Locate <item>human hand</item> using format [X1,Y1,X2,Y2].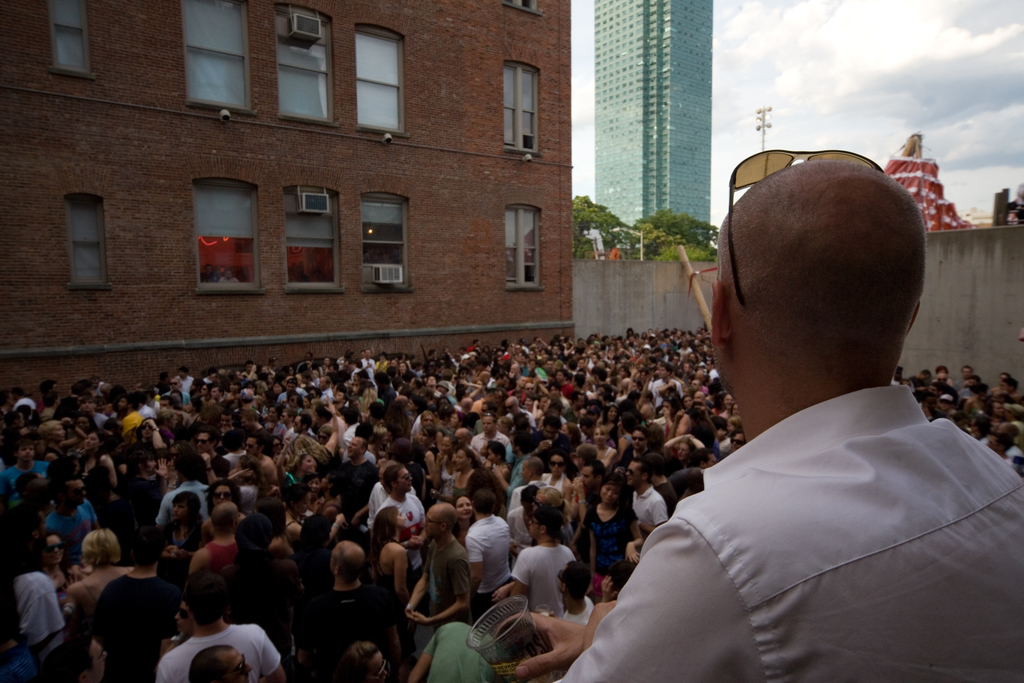
[492,587,510,605].
